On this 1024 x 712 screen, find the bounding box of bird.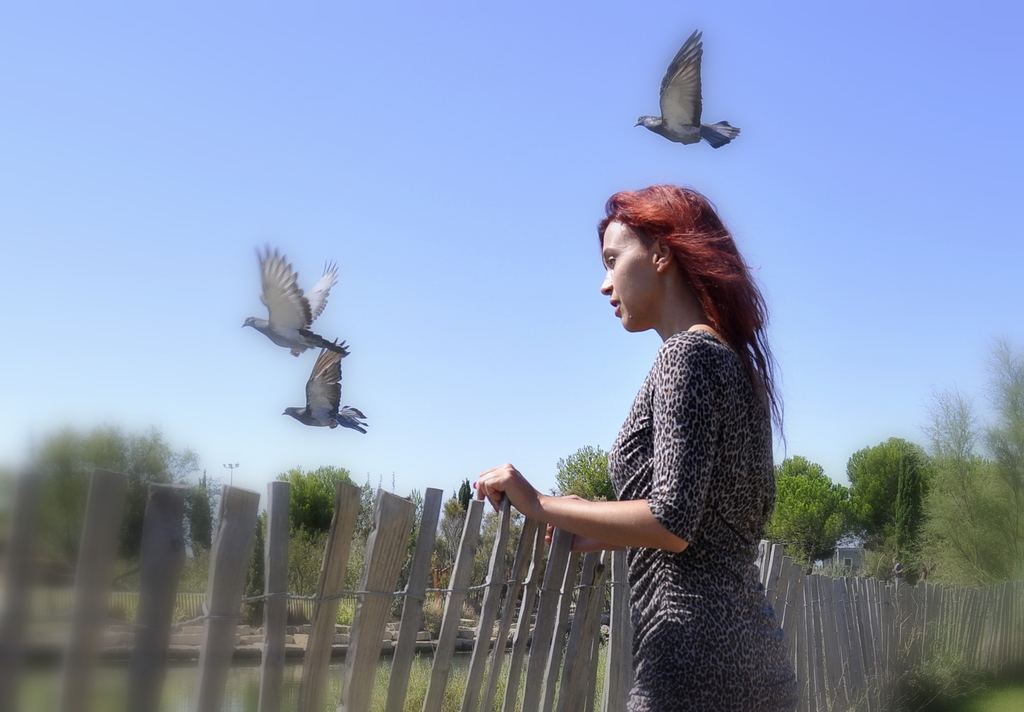
Bounding box: box=[278, 334, 375, 430].
